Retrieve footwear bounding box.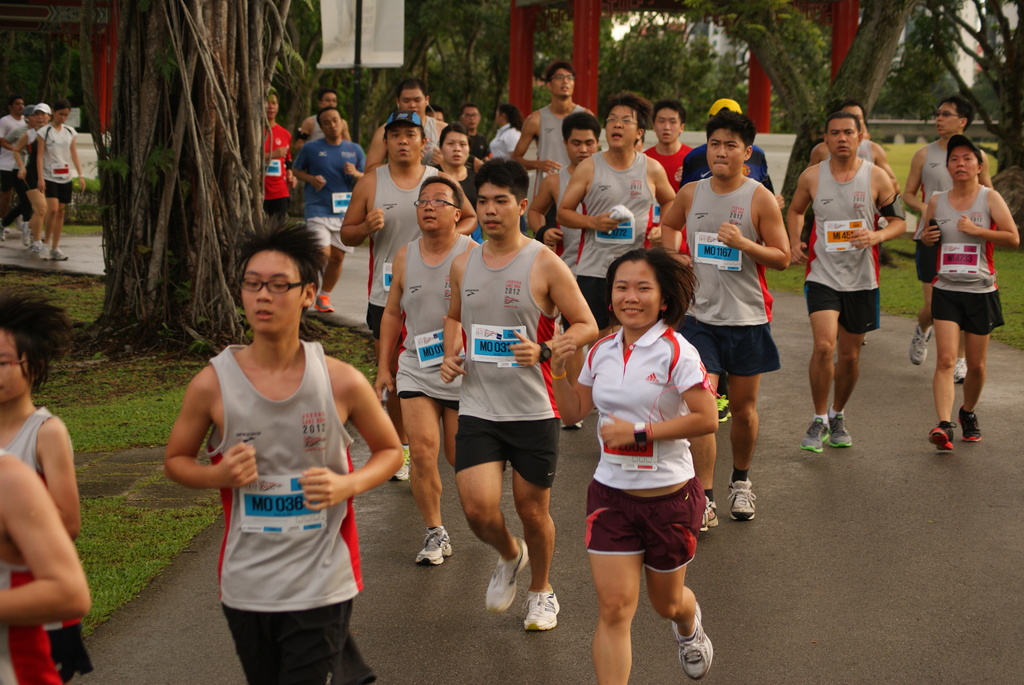
Bounding box: left=906, top=321, right=931, bottom=366.
